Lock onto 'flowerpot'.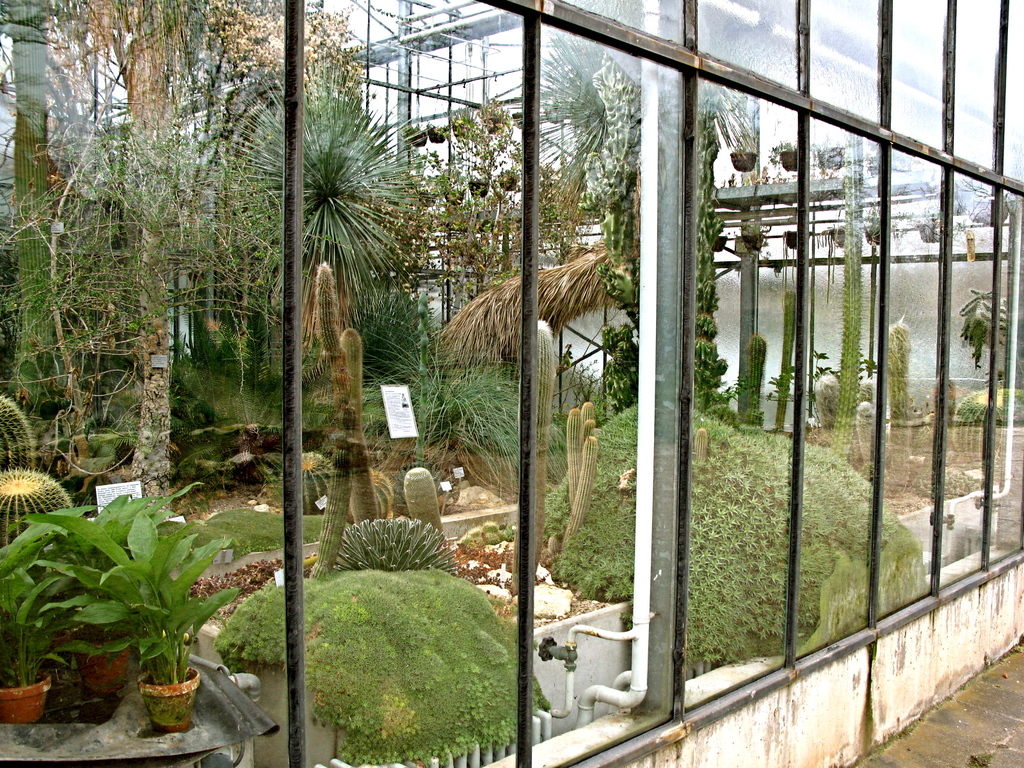
Locked: [x1=774, y1=150, x2=797, y2=173].
